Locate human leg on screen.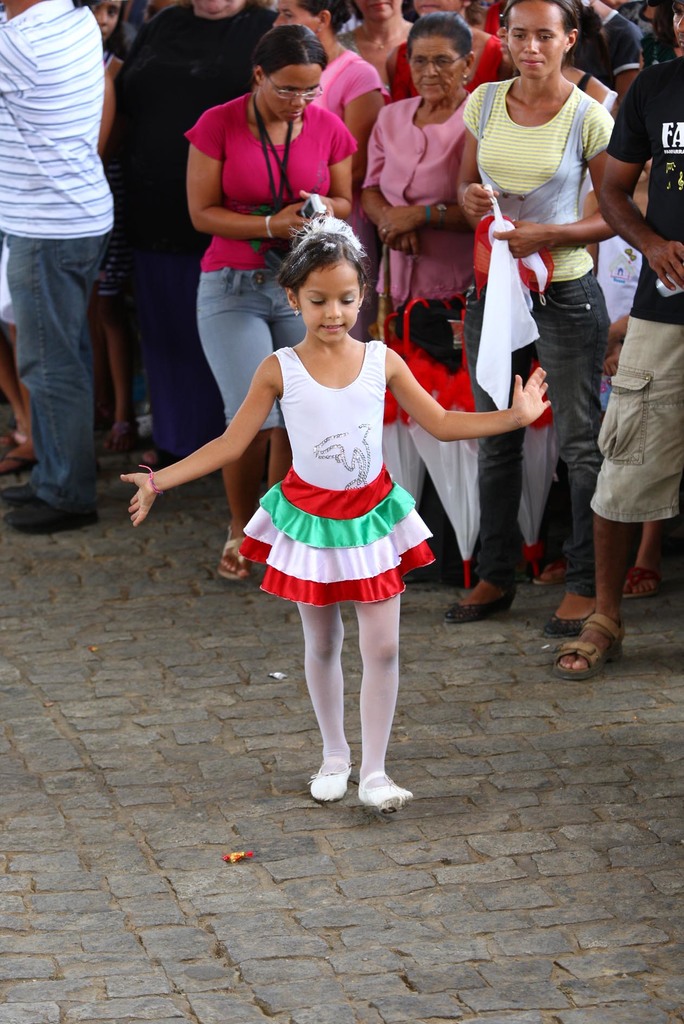
On screen at crop(443, 286, 528, 624).
